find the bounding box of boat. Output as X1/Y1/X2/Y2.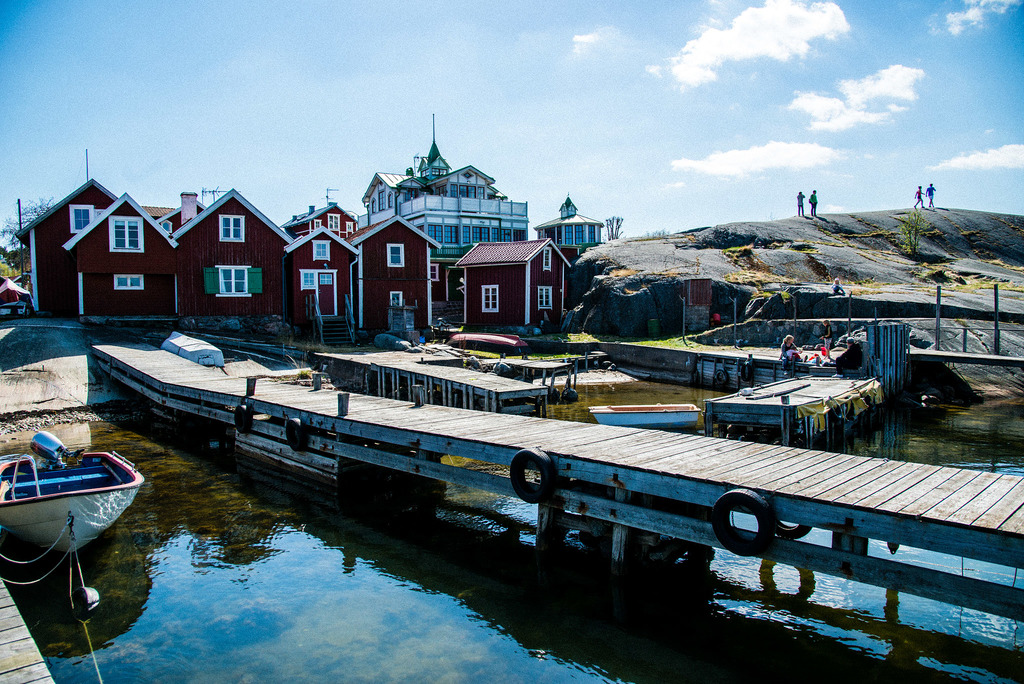
589/402/701/430.
